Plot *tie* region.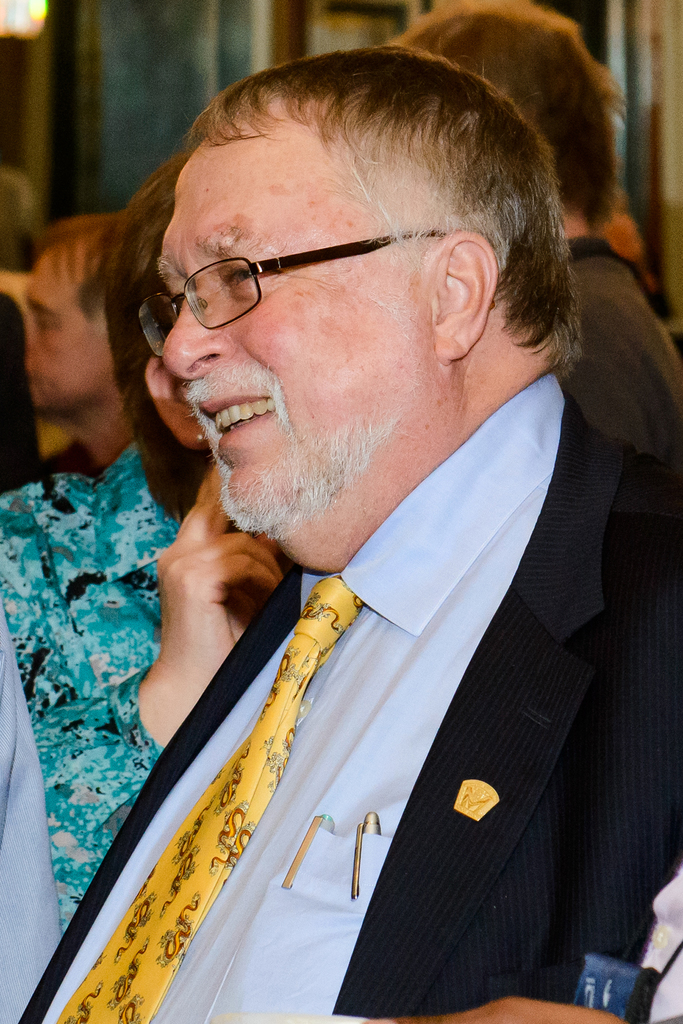
Plotted at x1=46 y1=570 x2=366 y2=1023.
